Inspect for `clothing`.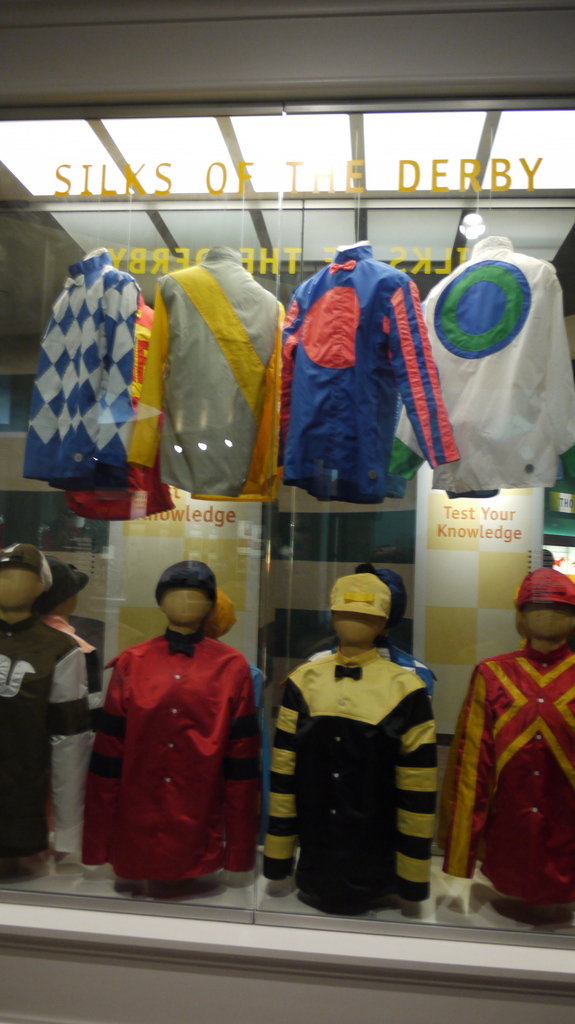
Inspection: left=257, top=659, right=434, bottom=910.
